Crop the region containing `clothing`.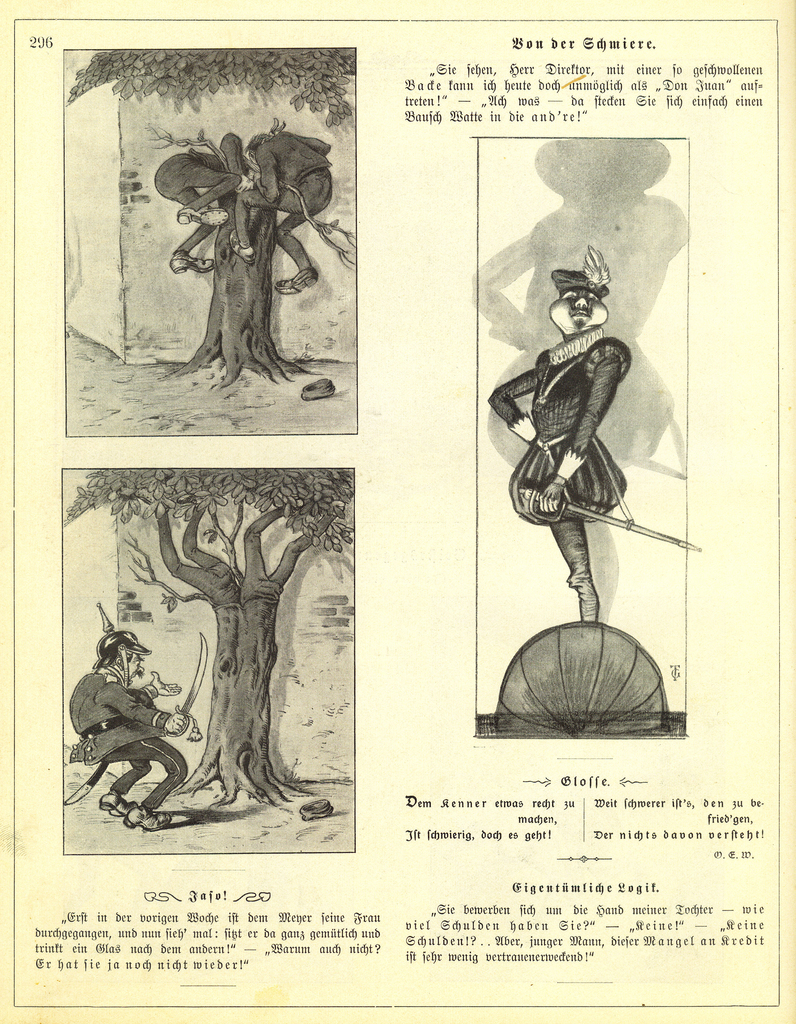
Crop region: {"x1": 65, "y1": 671, "x2": 189, "y2": 833}.
